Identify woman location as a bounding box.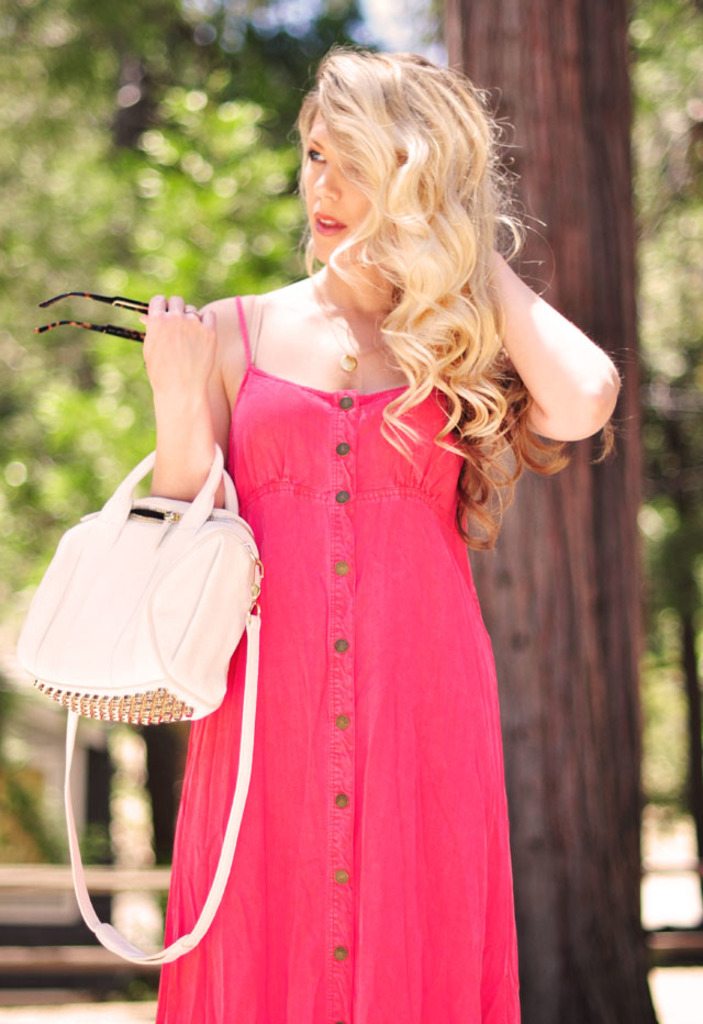
{"left": 146, "top": 42, "right": 638, "bottom": 1023}.
